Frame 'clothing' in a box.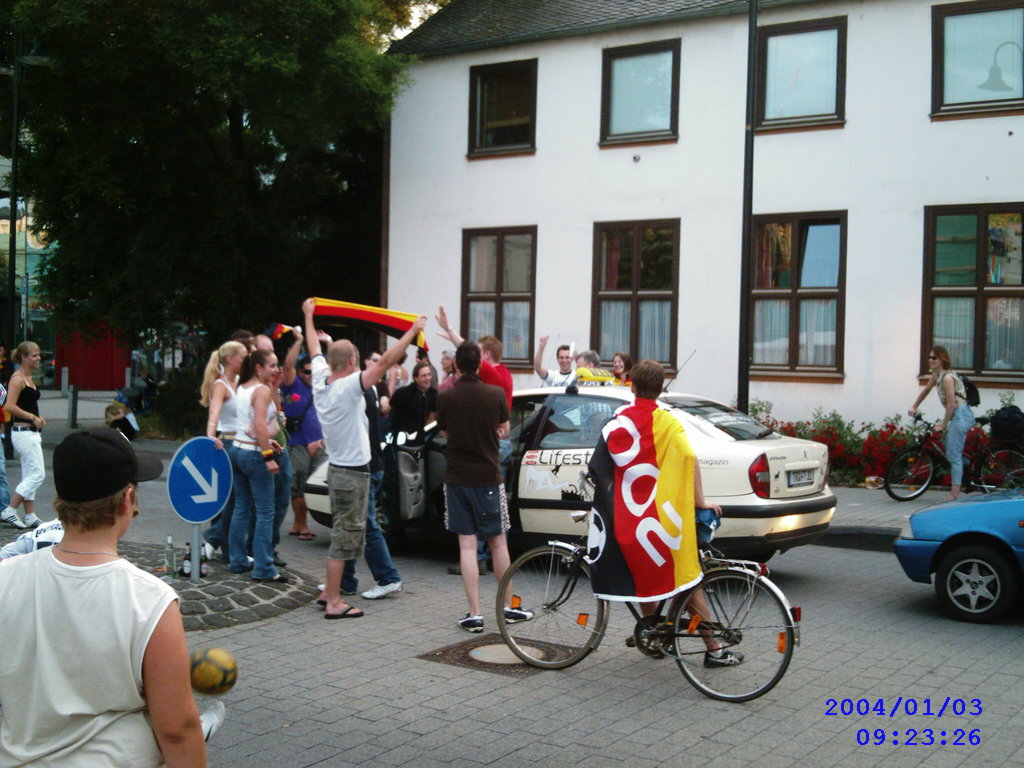
(383, 379, 446, 444).
